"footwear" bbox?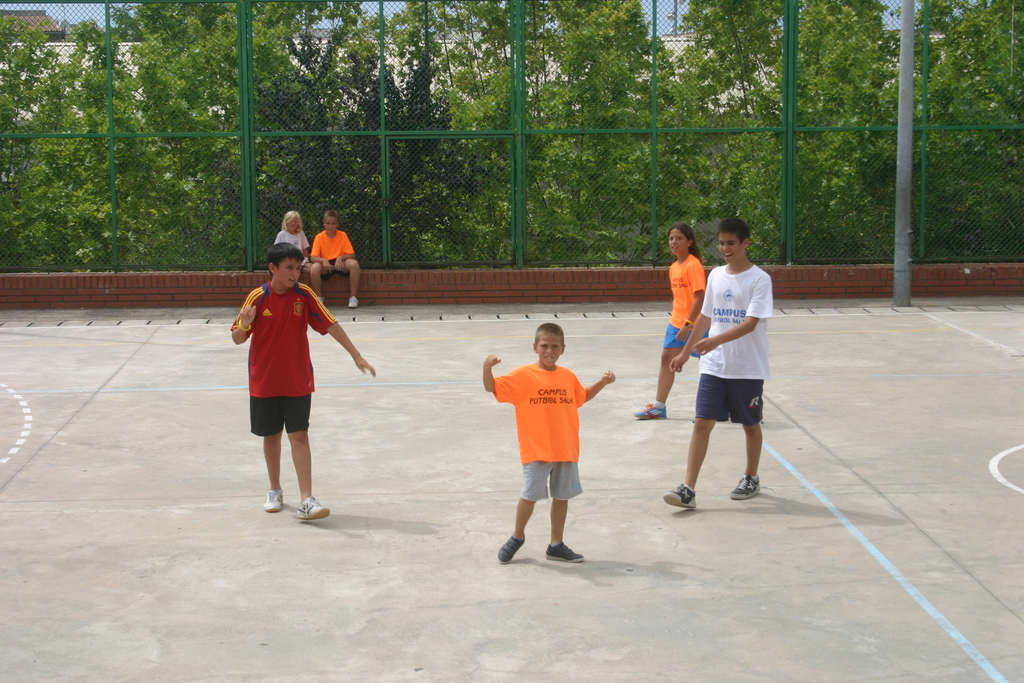
{"left": 348, "top": 299, "right": 358, "bottom": 311}
